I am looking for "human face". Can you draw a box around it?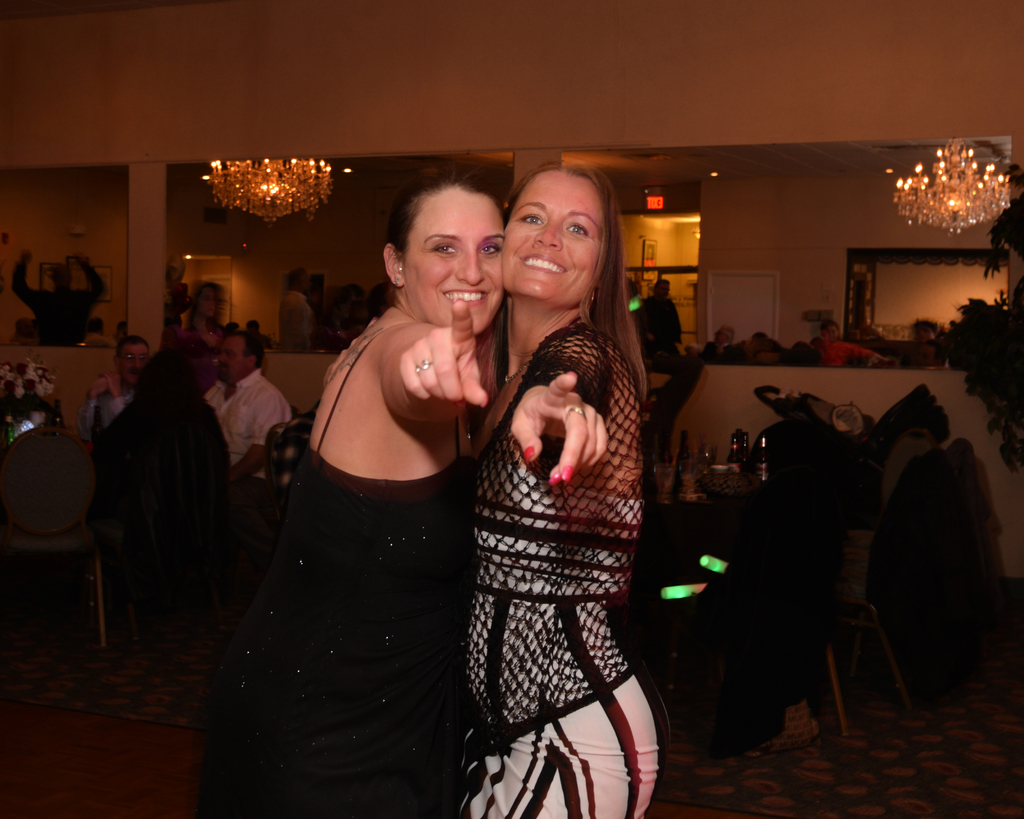
Sure, the bounding box is (217, 336, 252, 384).
